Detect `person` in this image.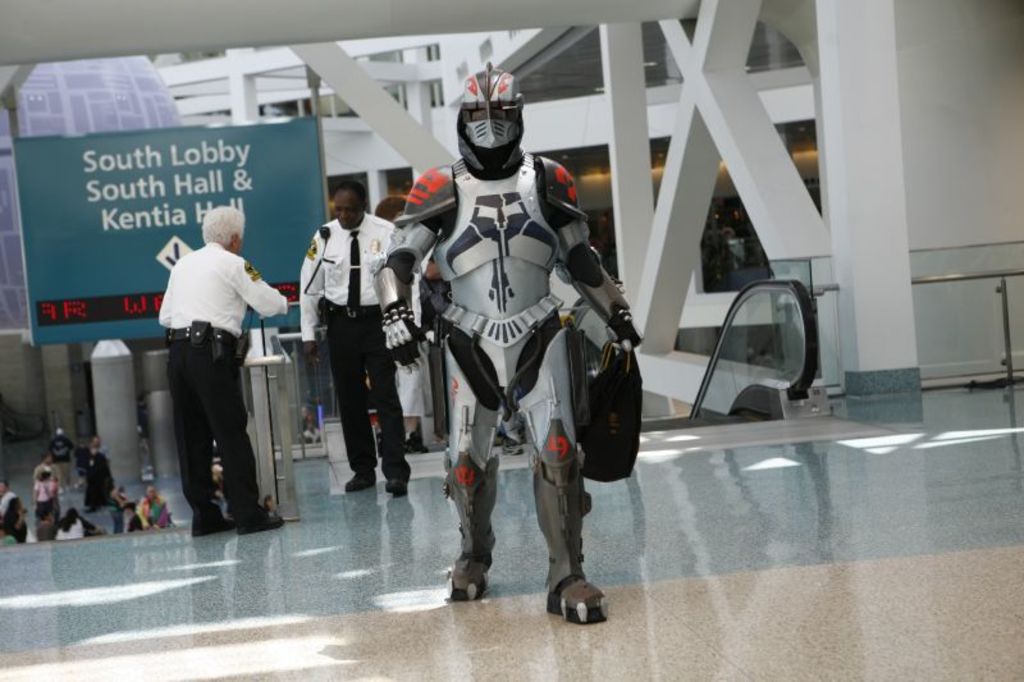
Detection: pyautogui.locateOnScreen(54, 499, 102, 534).
